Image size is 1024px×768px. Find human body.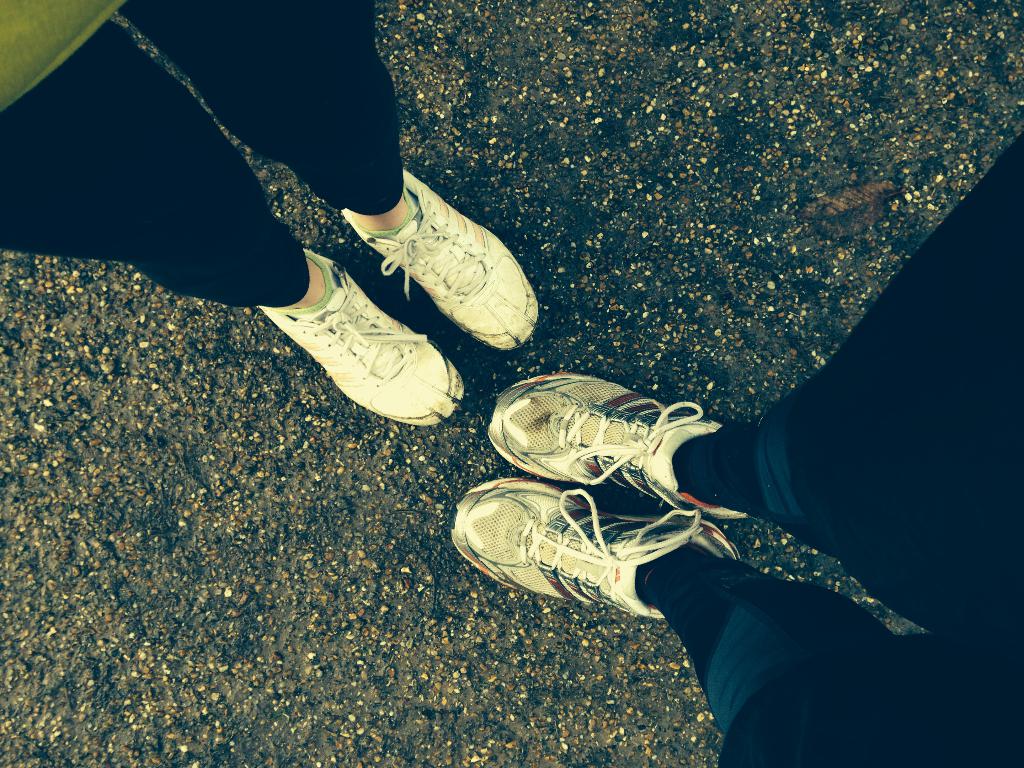
bbox(451, 130, 1023, 767).
